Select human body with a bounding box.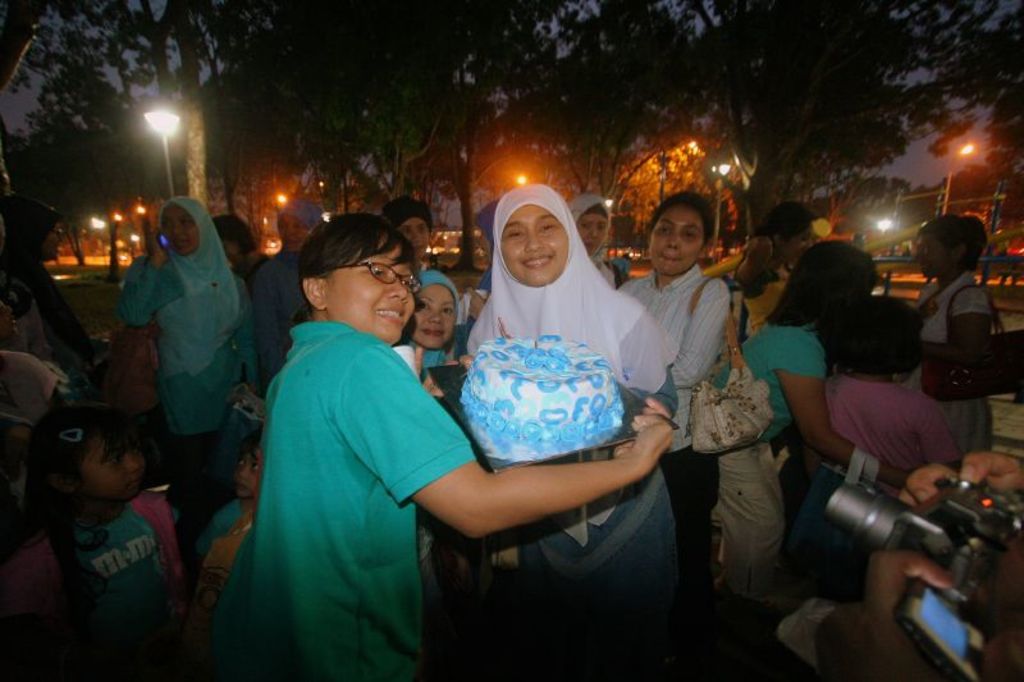
BBox(724, 241, 931, 681).
